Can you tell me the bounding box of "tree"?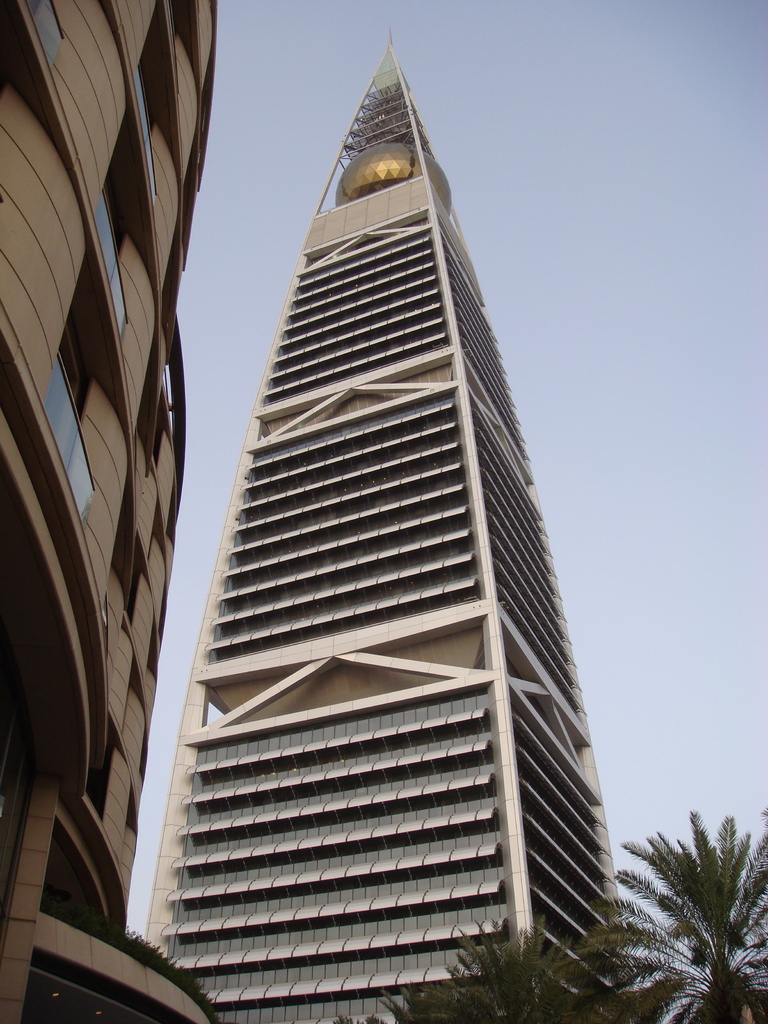
<bbox>588, 796, 767, 1002</bbox>.
